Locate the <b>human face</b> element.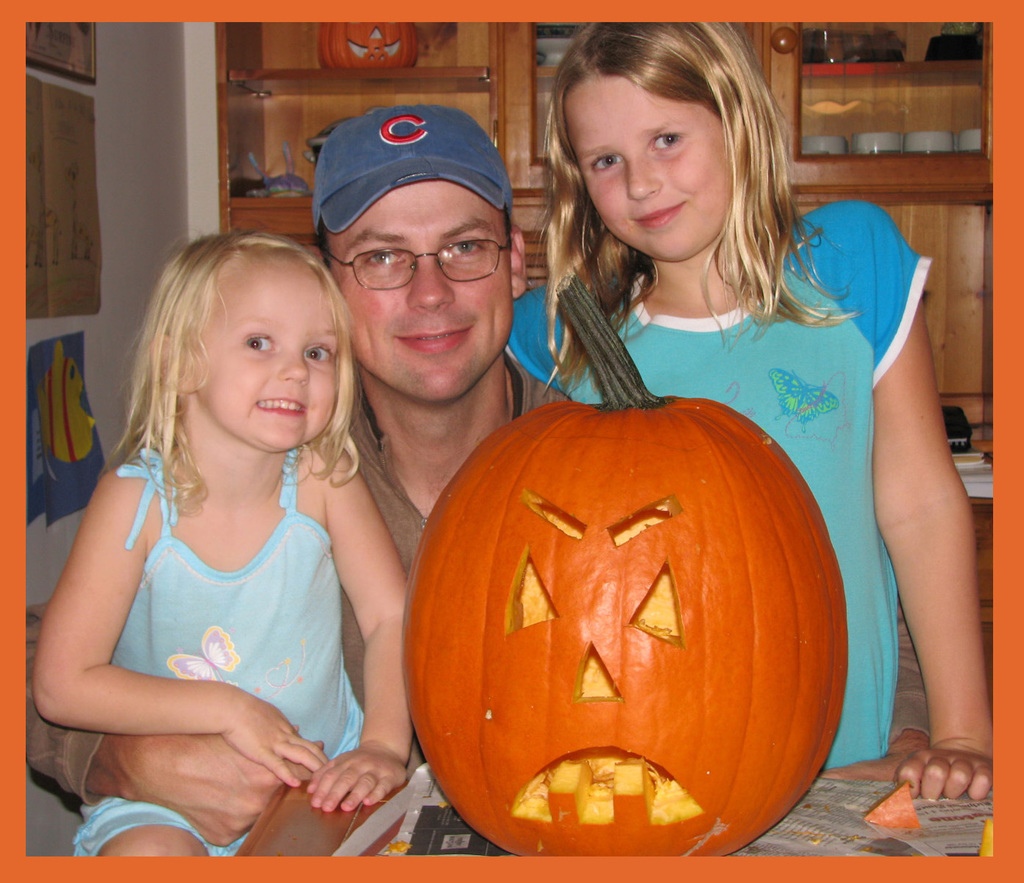
Element bbox: {"x1": 563, "y1": 75, "x2": 735, "y2": 260}.
